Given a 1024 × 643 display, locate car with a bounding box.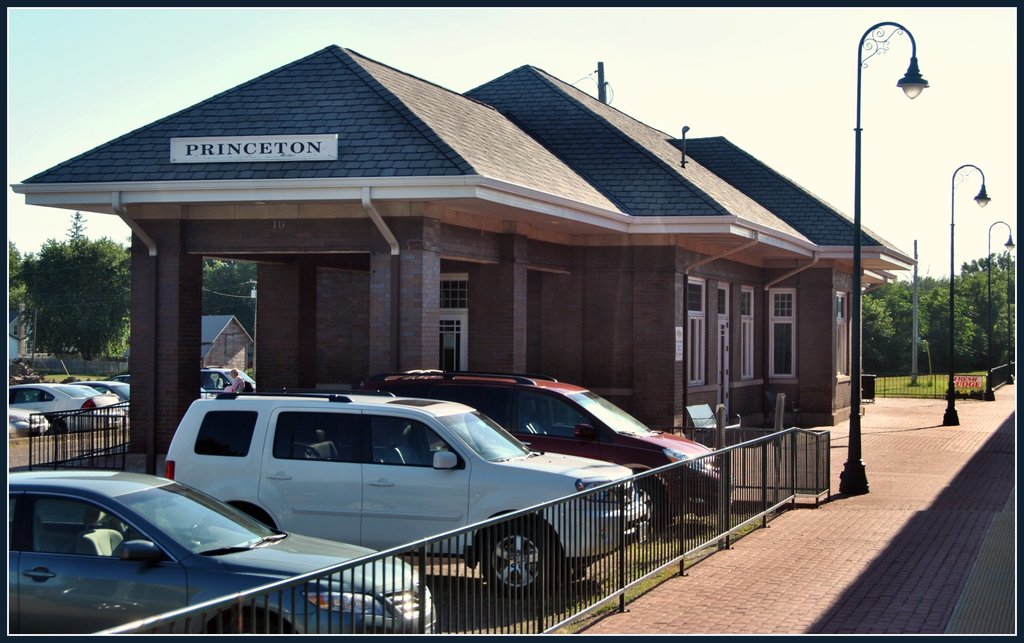
Located: bbox=[9, 376, 125, 419].
